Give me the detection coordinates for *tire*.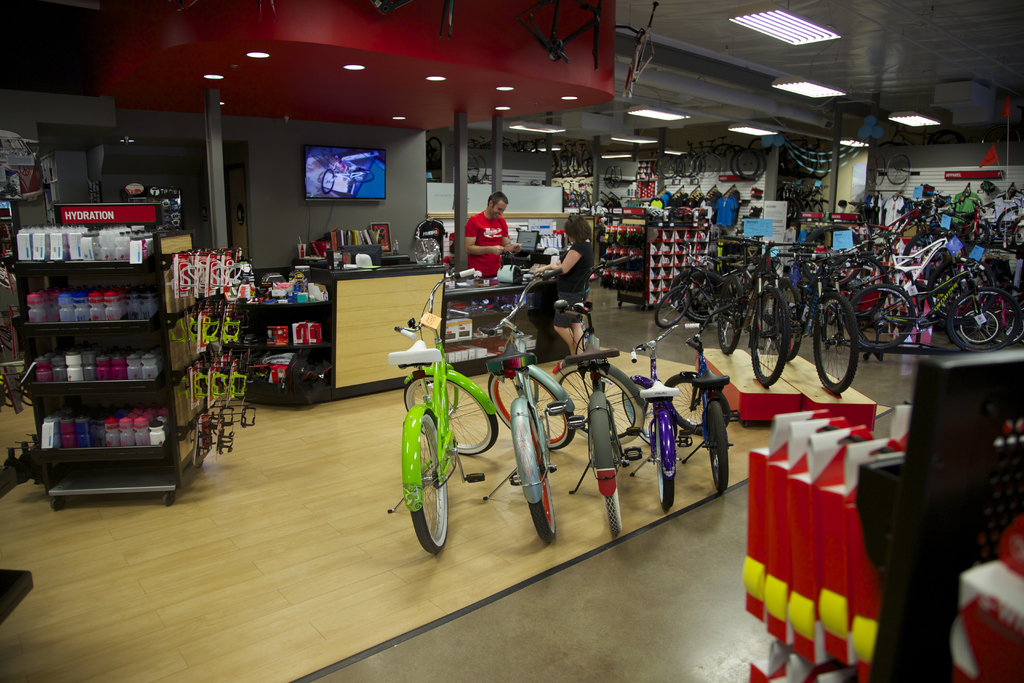
901:230:952:290.
